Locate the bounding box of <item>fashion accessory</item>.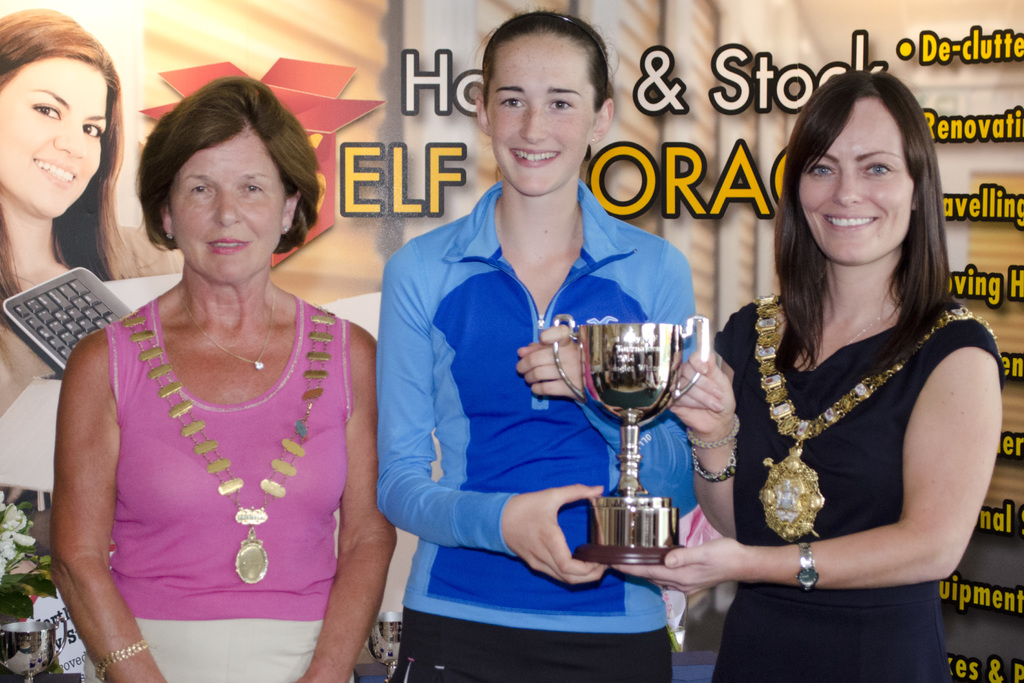
Bounding box: crop(113, 304, 335, 587).
